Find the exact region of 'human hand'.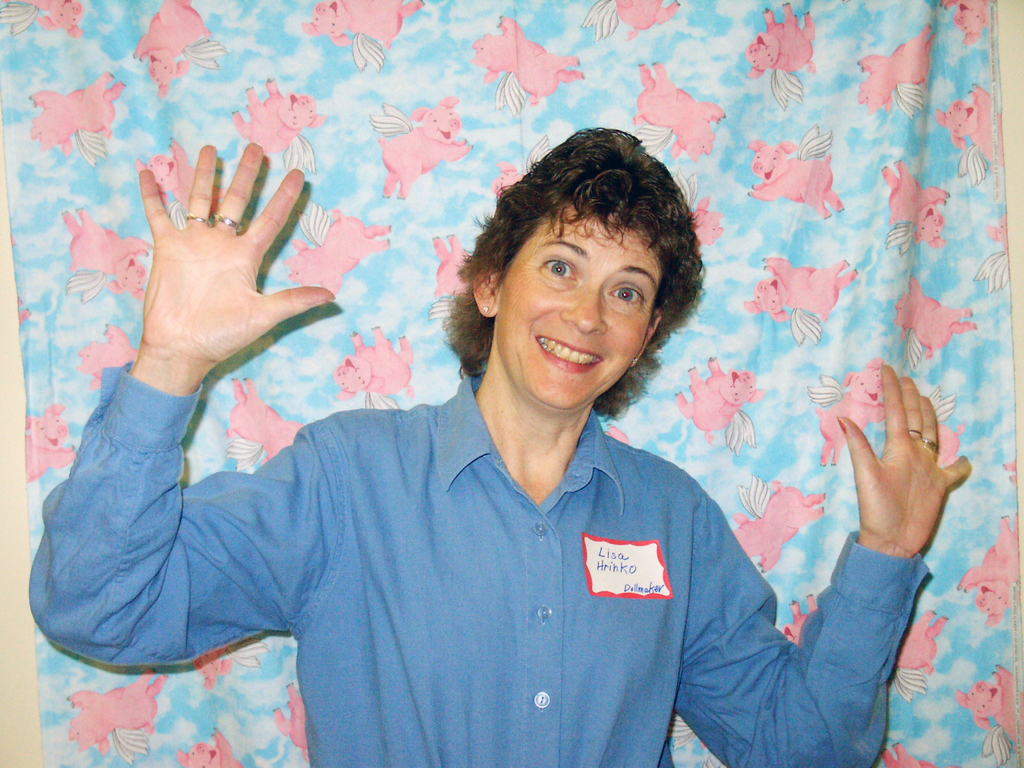
Exact region: <bbox>137, 140, 335, 374</bbox>.
